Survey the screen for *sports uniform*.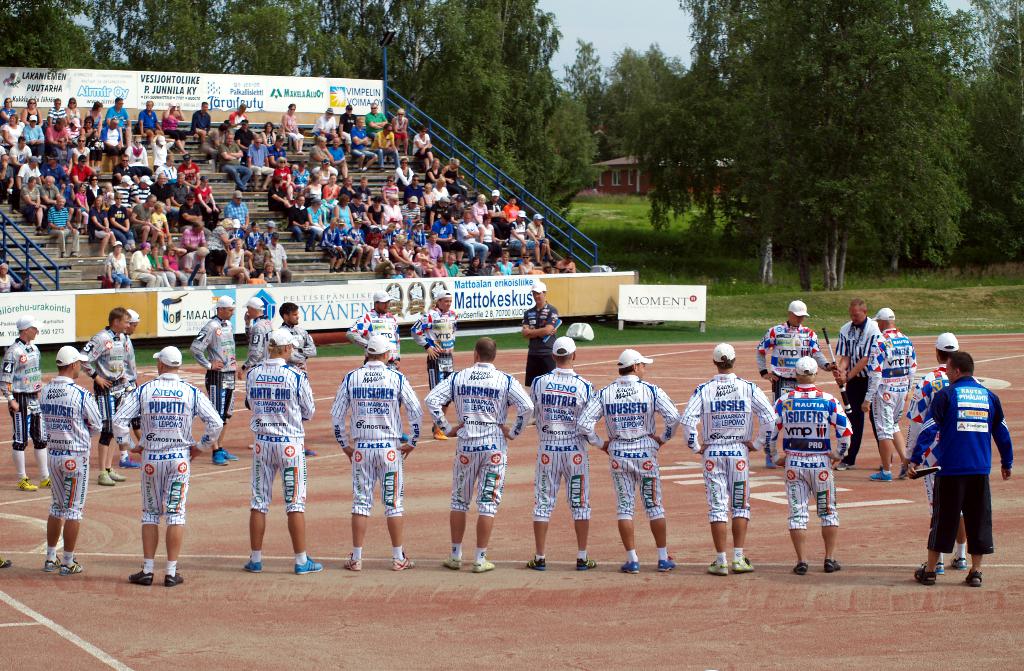
Survey found: x1=574 y1=367 x2=686 y2=521.
